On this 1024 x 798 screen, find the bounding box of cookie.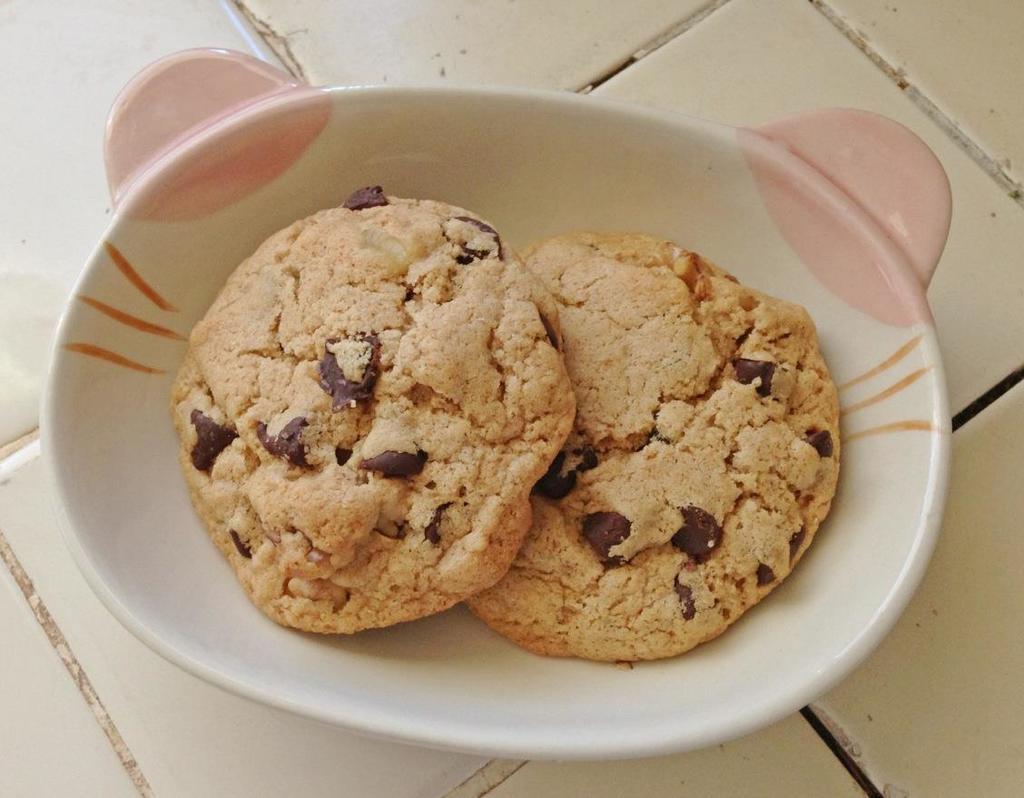
Bounding box: <region>462, 229, 846, 663</region>.
